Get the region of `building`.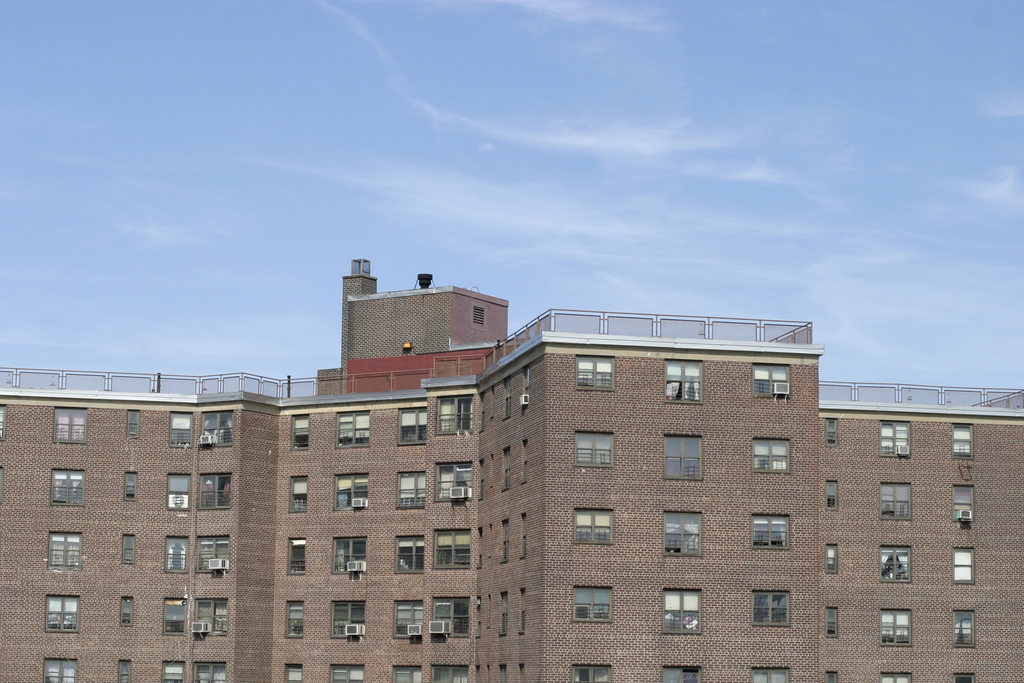
<region>0, 258, 1023, 682</region>.
